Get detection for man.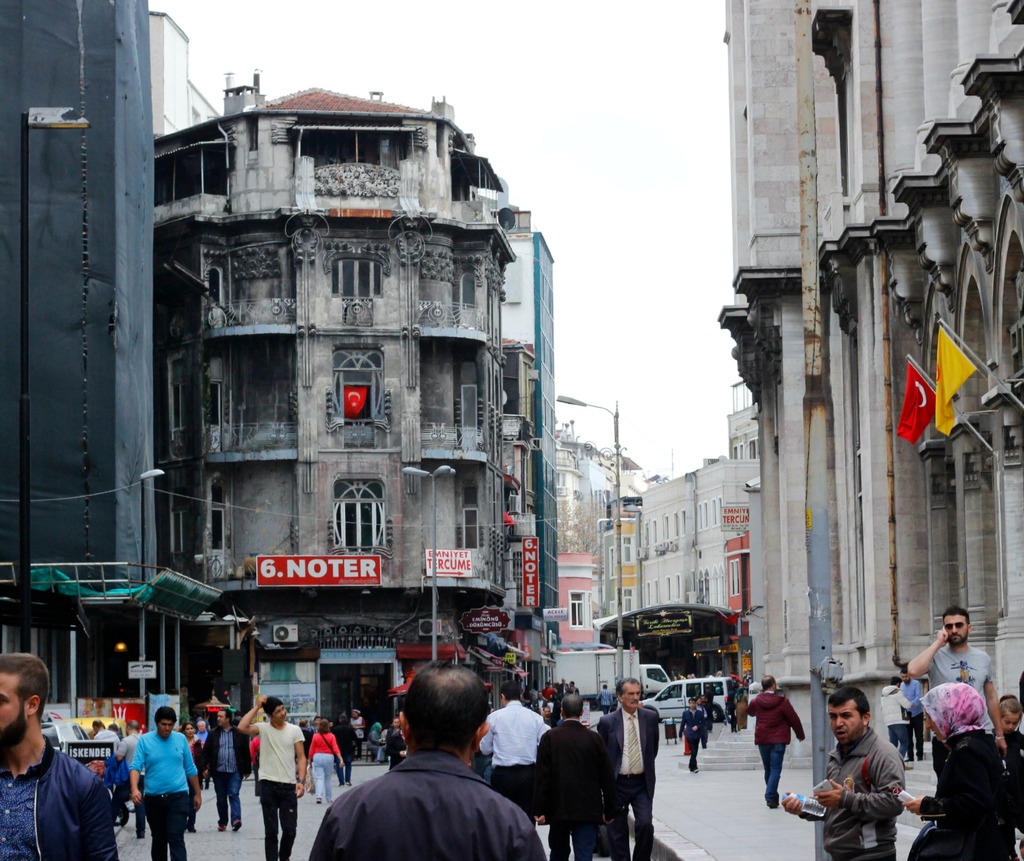
Detection: bbox(89, 719, 118, 744).
